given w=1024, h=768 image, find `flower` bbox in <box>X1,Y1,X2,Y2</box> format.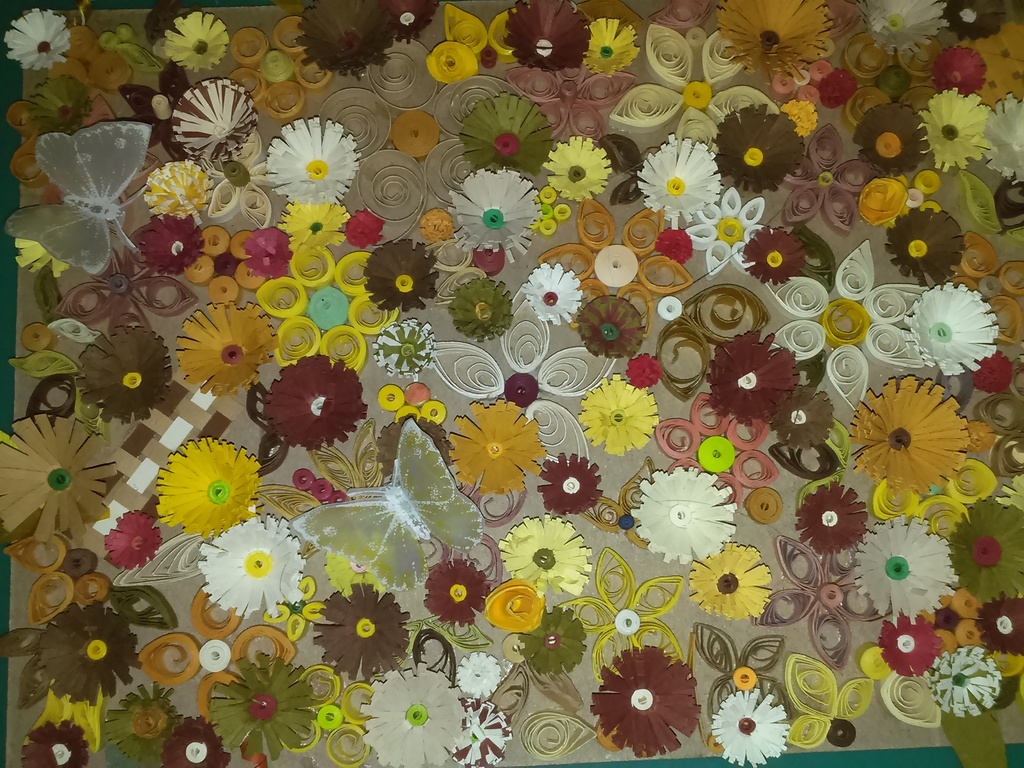
<box>720,0,820,71</box>.
